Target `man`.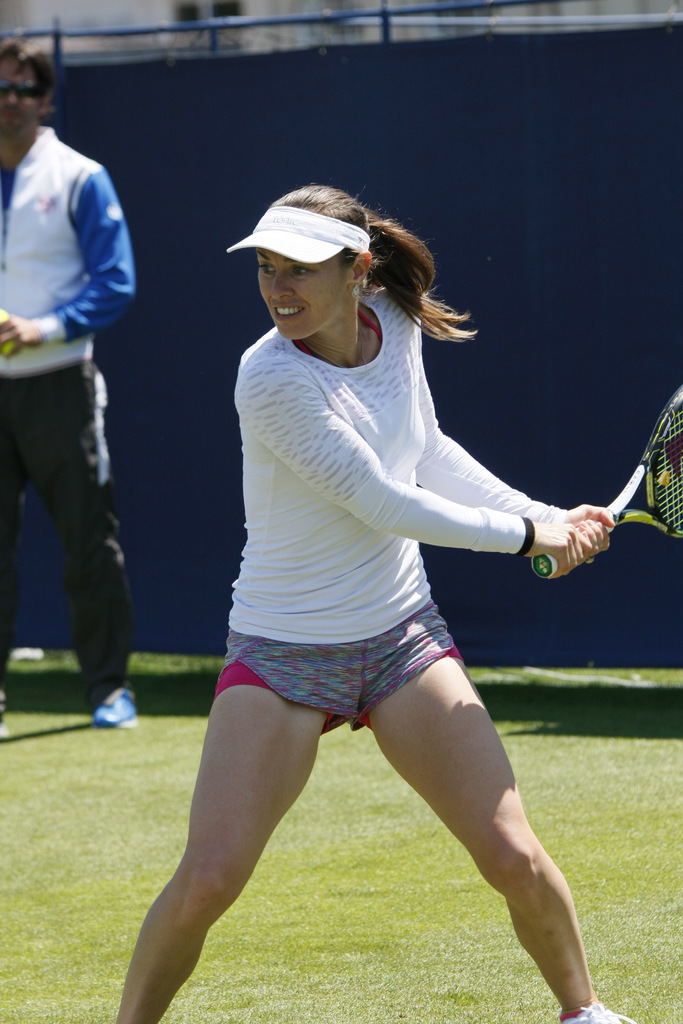
Target region: <region>113, 155, 630, 1023</region>.
